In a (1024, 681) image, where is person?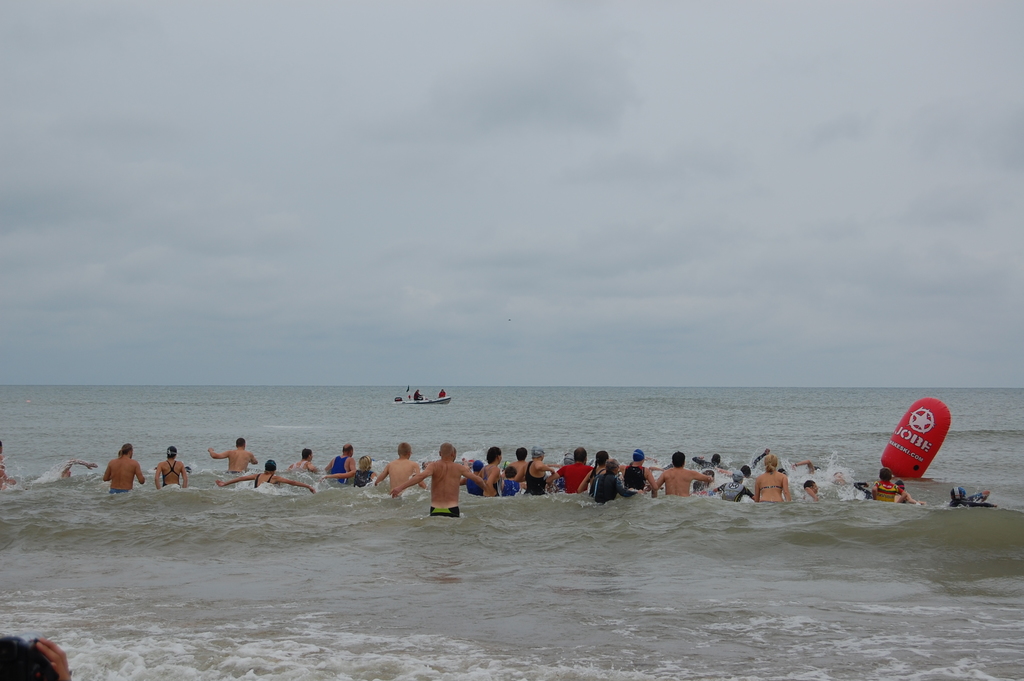
[292,447,309,473].
